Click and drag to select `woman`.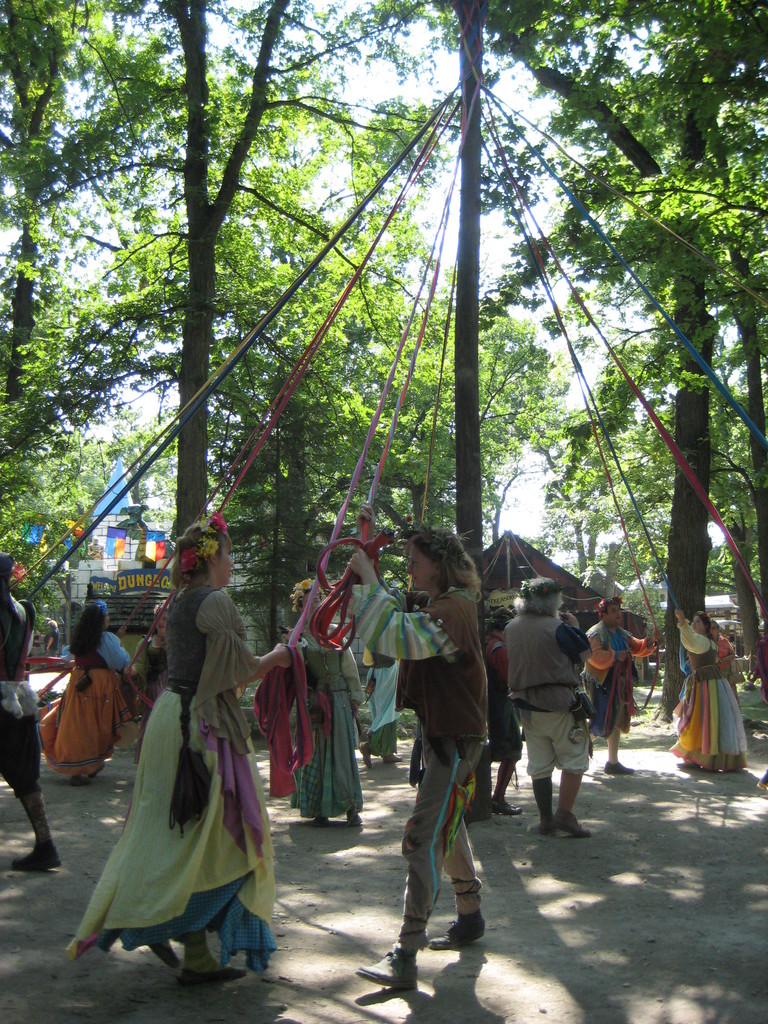
Selection: region(60, 506, 311, 977).
